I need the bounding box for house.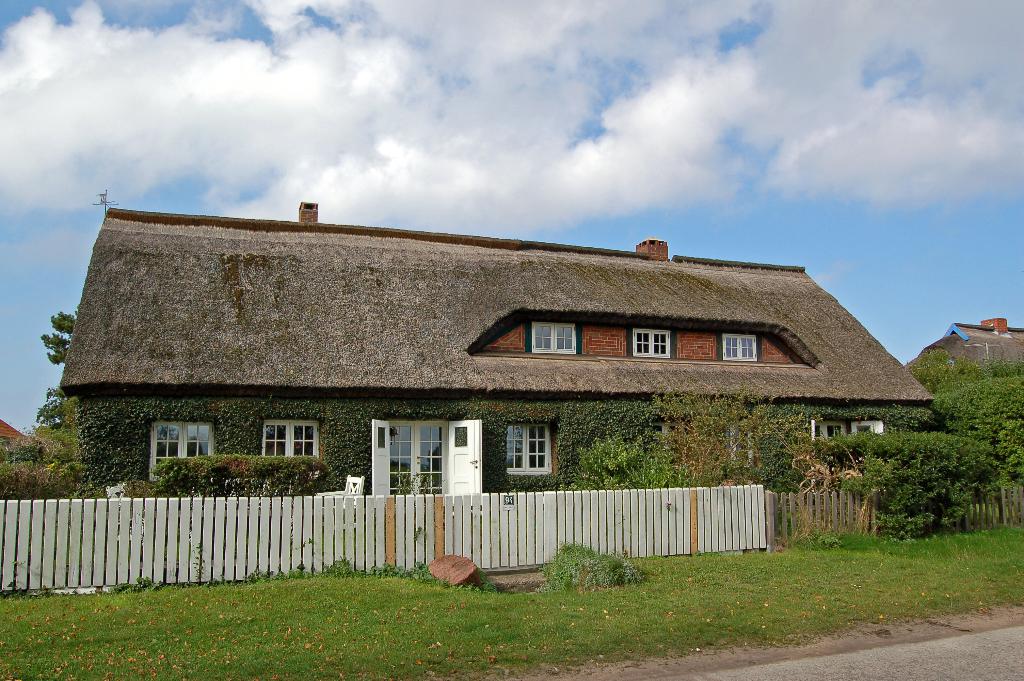
Here it is: [left=59, top=199, right=929, bottom=546].
